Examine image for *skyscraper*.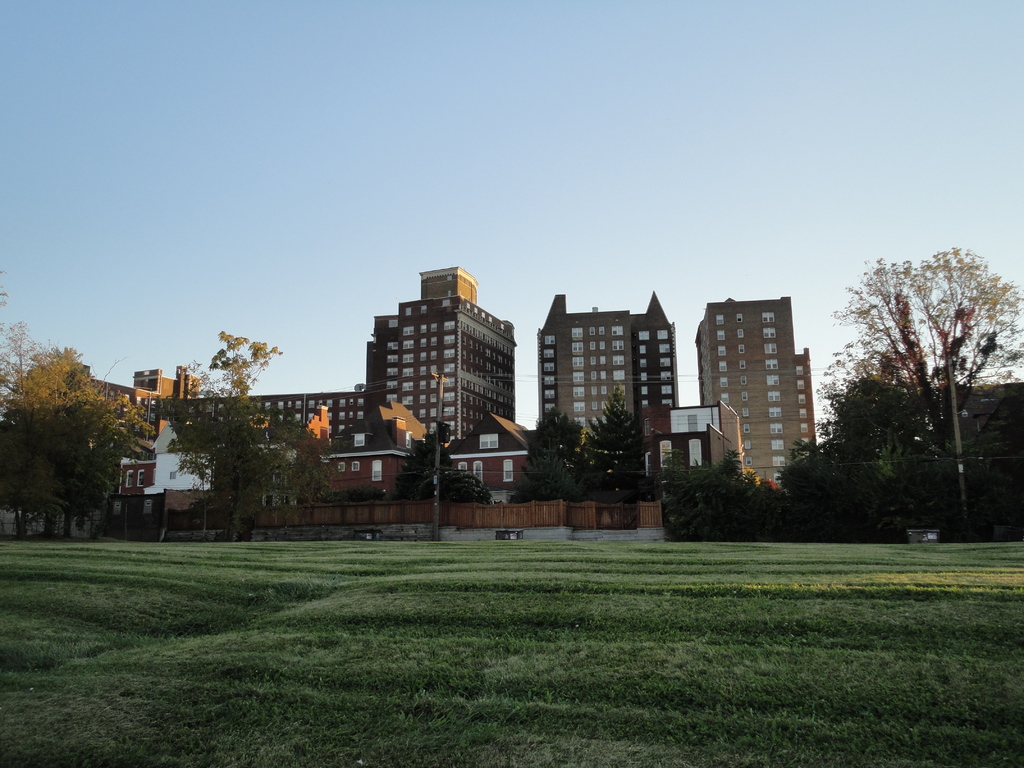
Examination result: bbox(700, 289, 814, 484).
